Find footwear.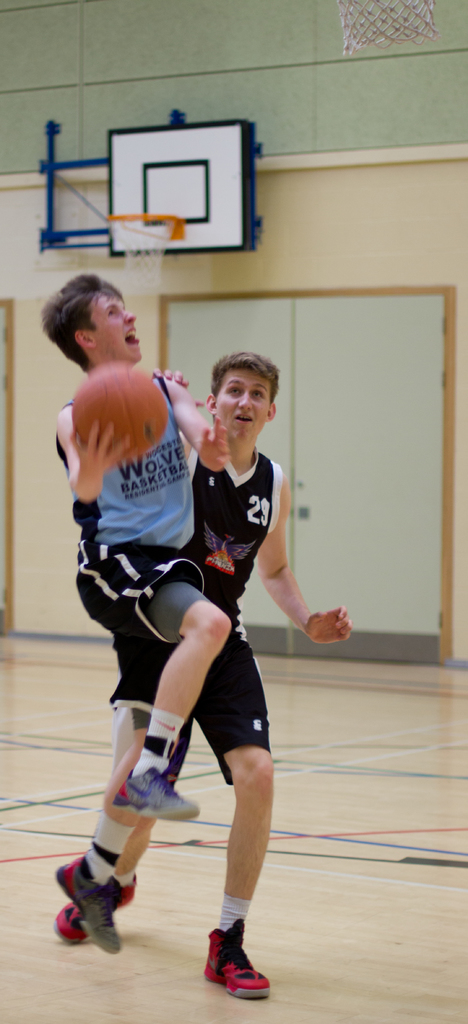
pyautogui.locateOnScreen(111, 767, 206, 831).
